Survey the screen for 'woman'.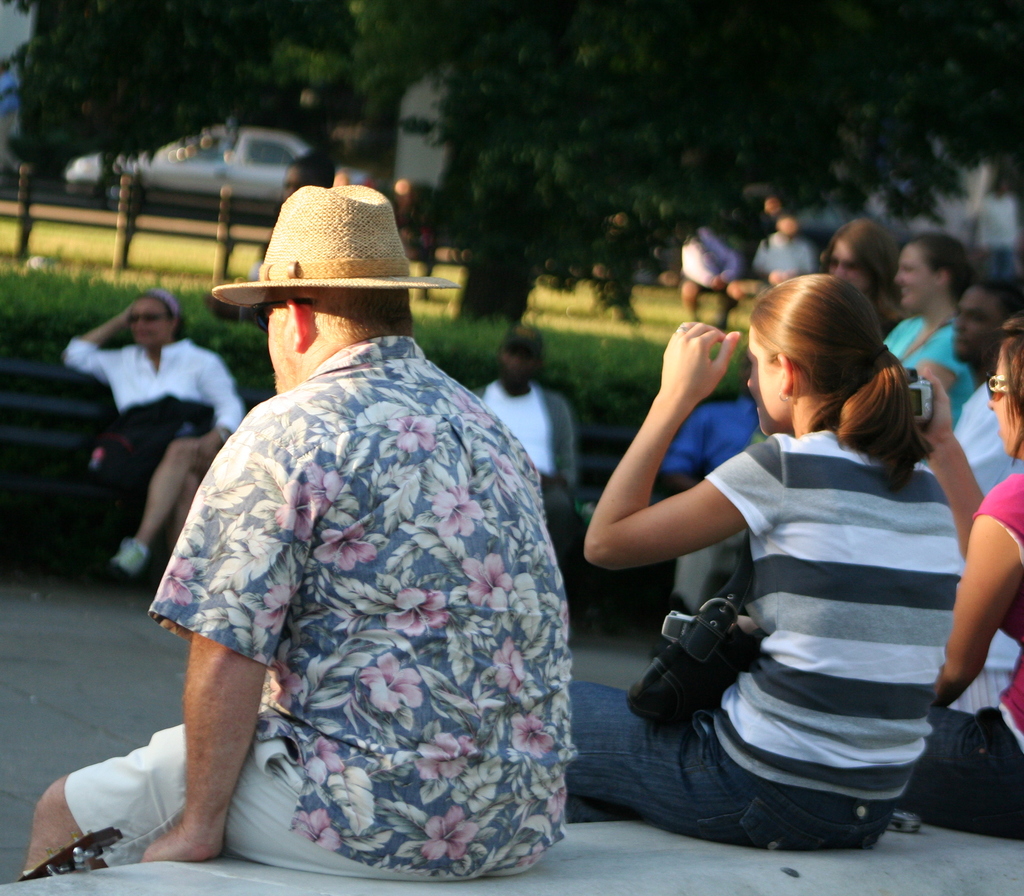
Survey found: detection(587, 254, 959, 872).
